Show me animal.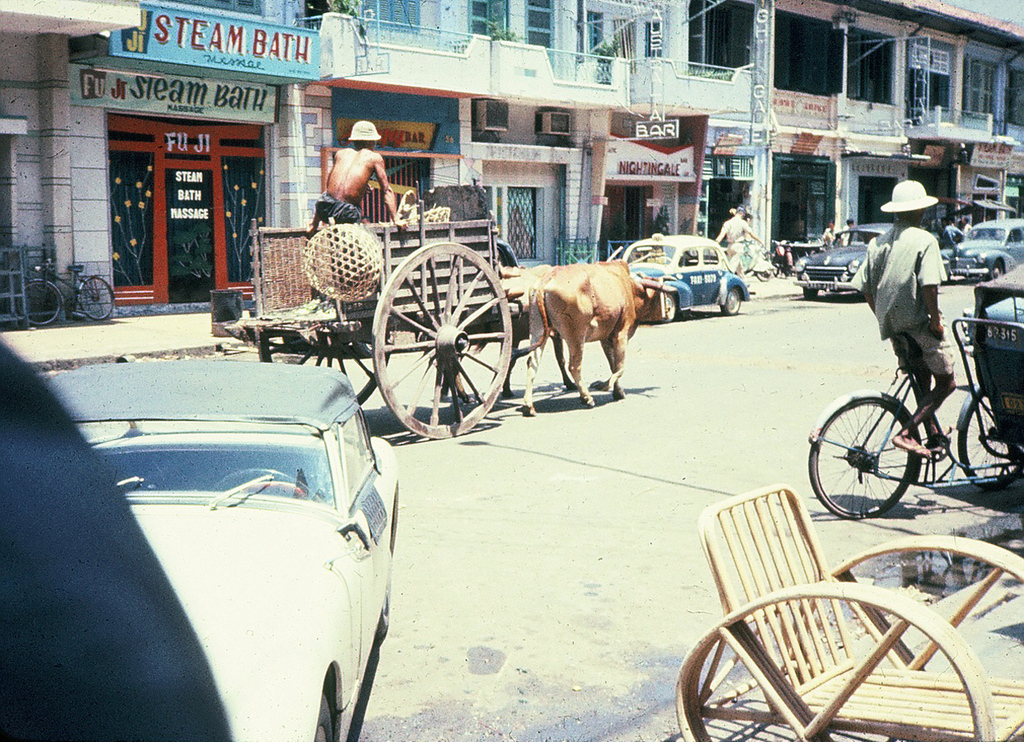
animal is here: 526, 263, 681, 423.
